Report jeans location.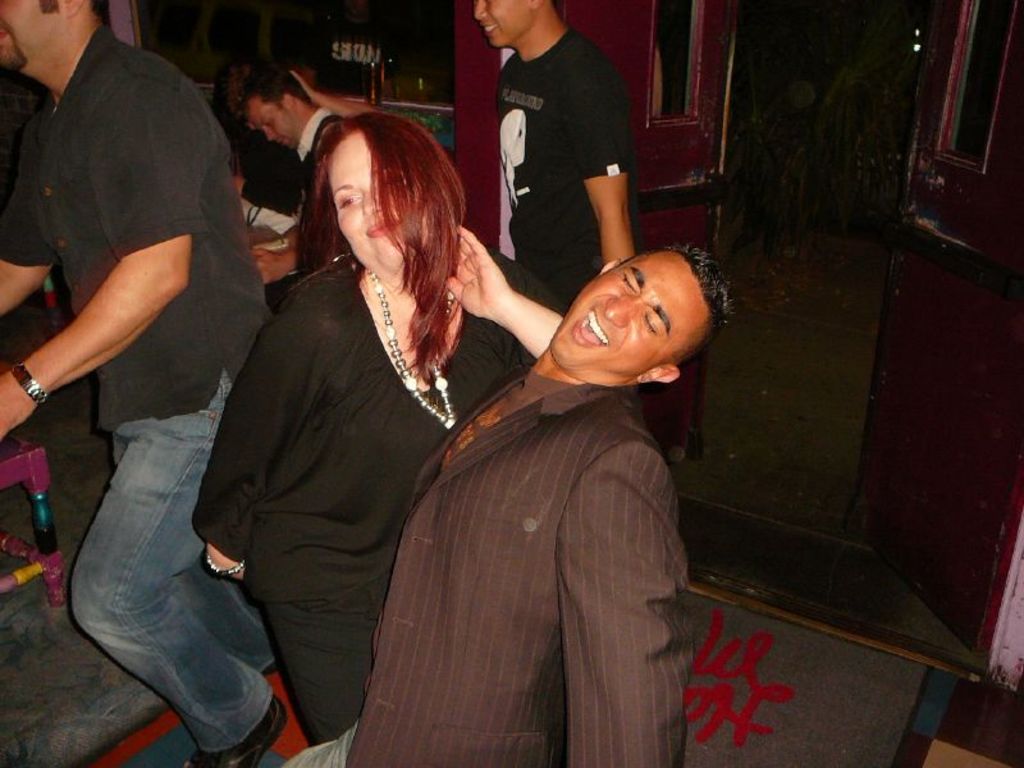
Report: detection(77, 428, 270, 763).
